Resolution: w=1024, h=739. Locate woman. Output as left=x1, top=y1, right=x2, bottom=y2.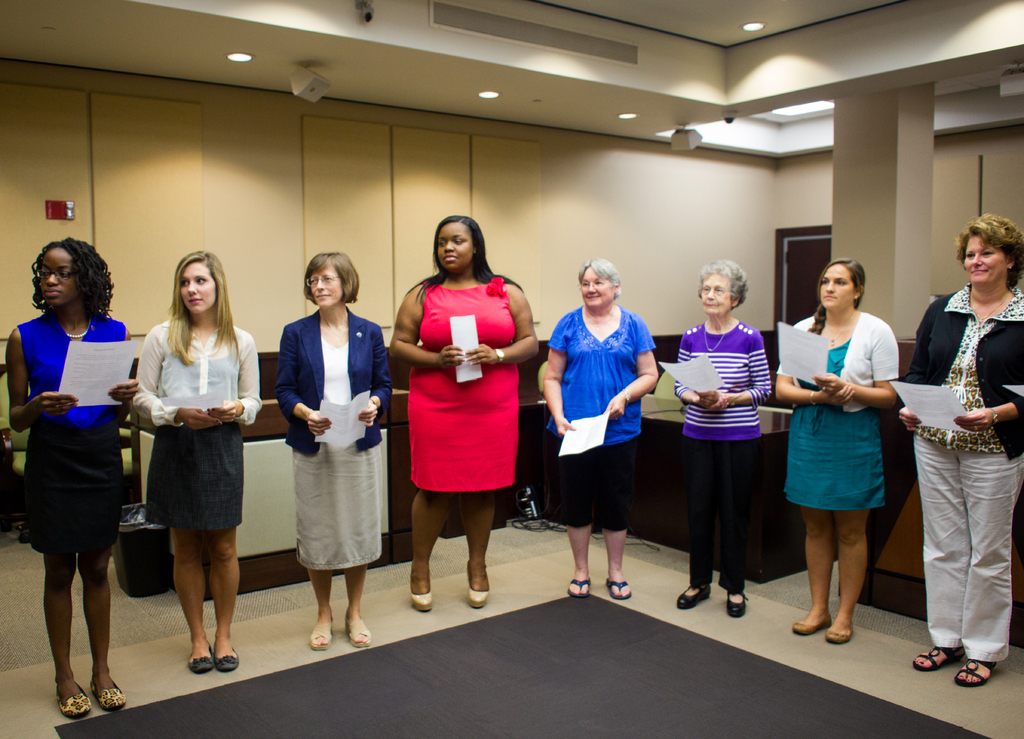
left=270, top=250, right=394, bottom=655.
